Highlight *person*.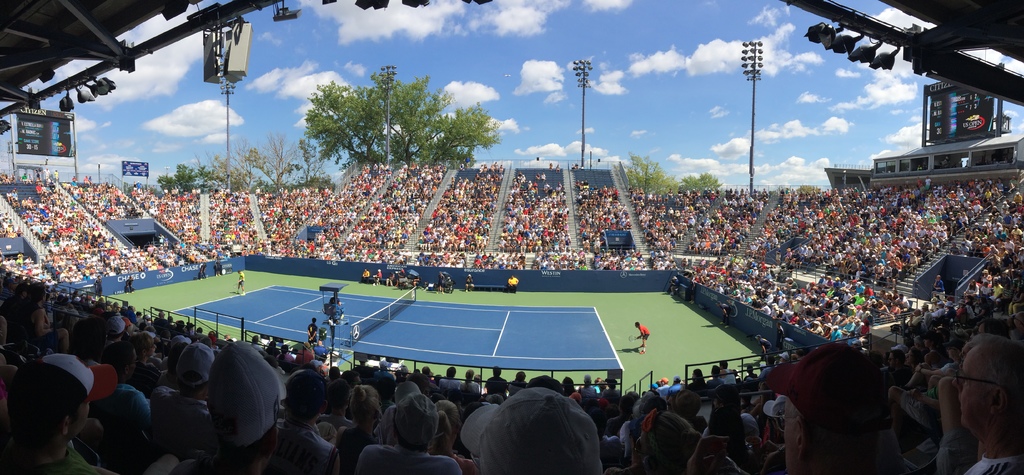
Highlighted region: 307/317/316/344.
